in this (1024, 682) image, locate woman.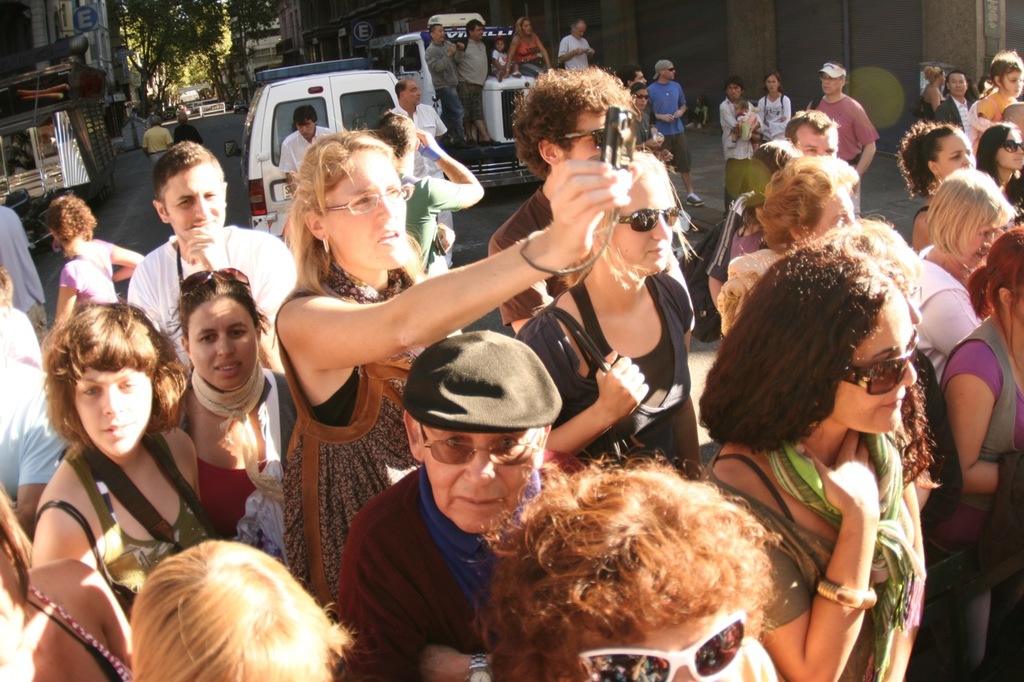
Bounding box: select_region(266, 121, 640, 624).
